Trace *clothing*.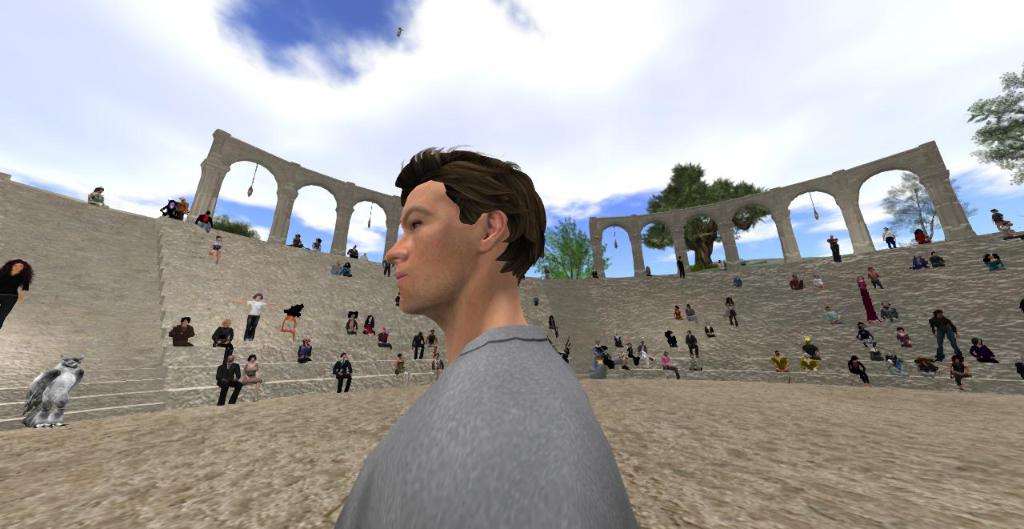
Traced to 866/268/882/287.
